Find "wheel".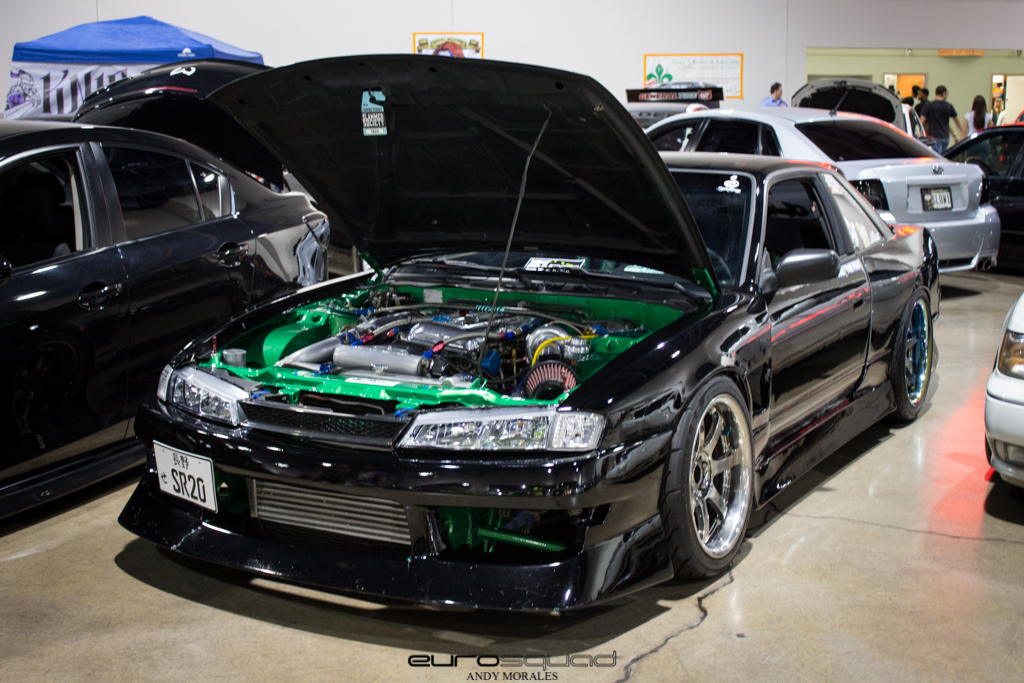
[661, 372, 757, 584].
